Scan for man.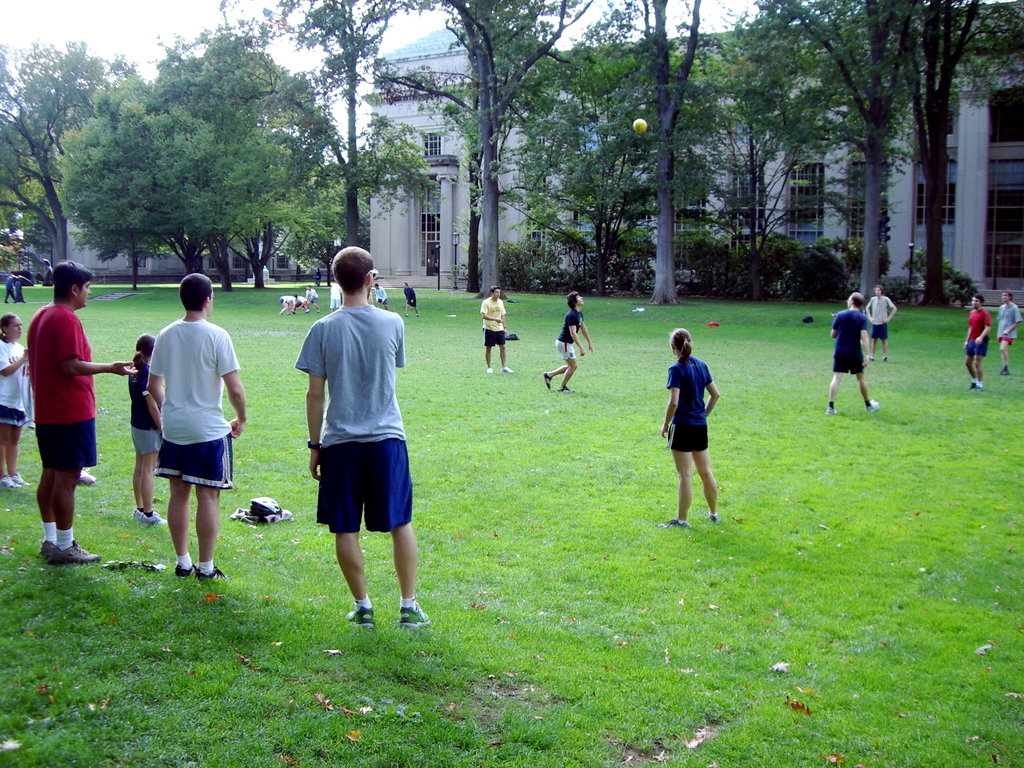
Scan result: box(480, 283, 513, 372).
